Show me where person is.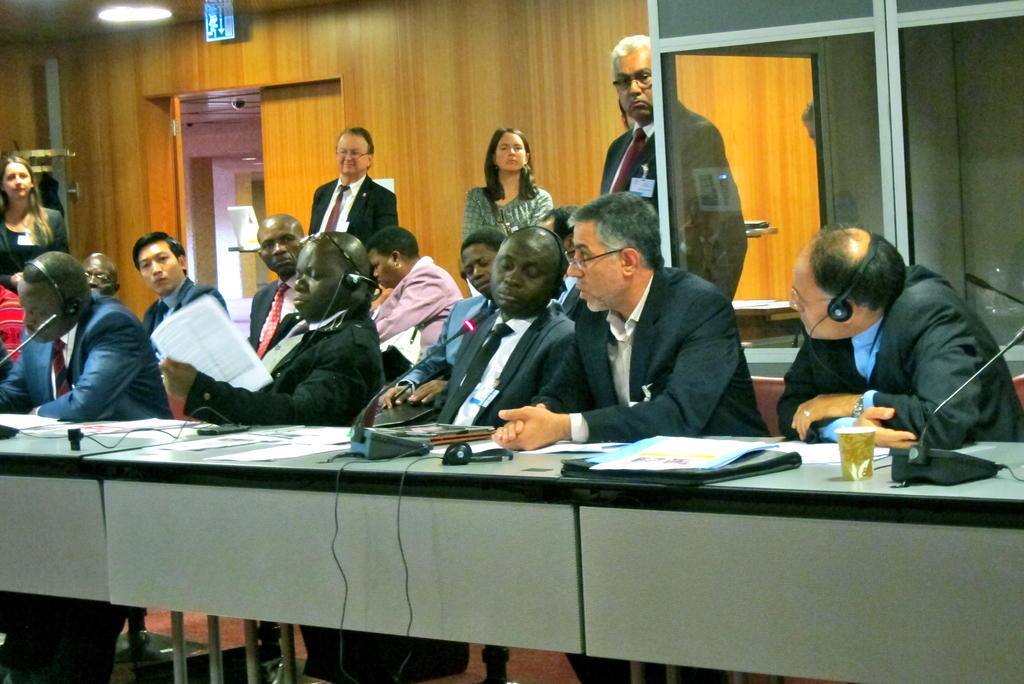
person is at (left=591, top=42, right=749, bottom=323).
